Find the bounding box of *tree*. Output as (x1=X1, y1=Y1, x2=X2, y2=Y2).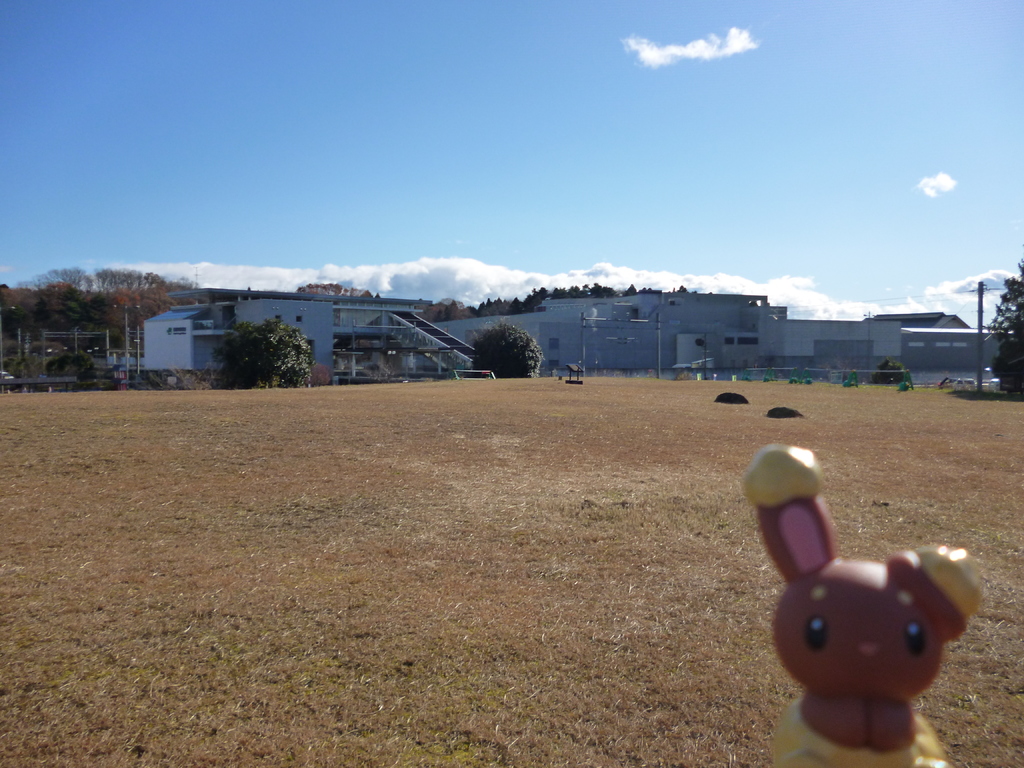
(x1=982, y1=270, x2=1023, y2=390).
